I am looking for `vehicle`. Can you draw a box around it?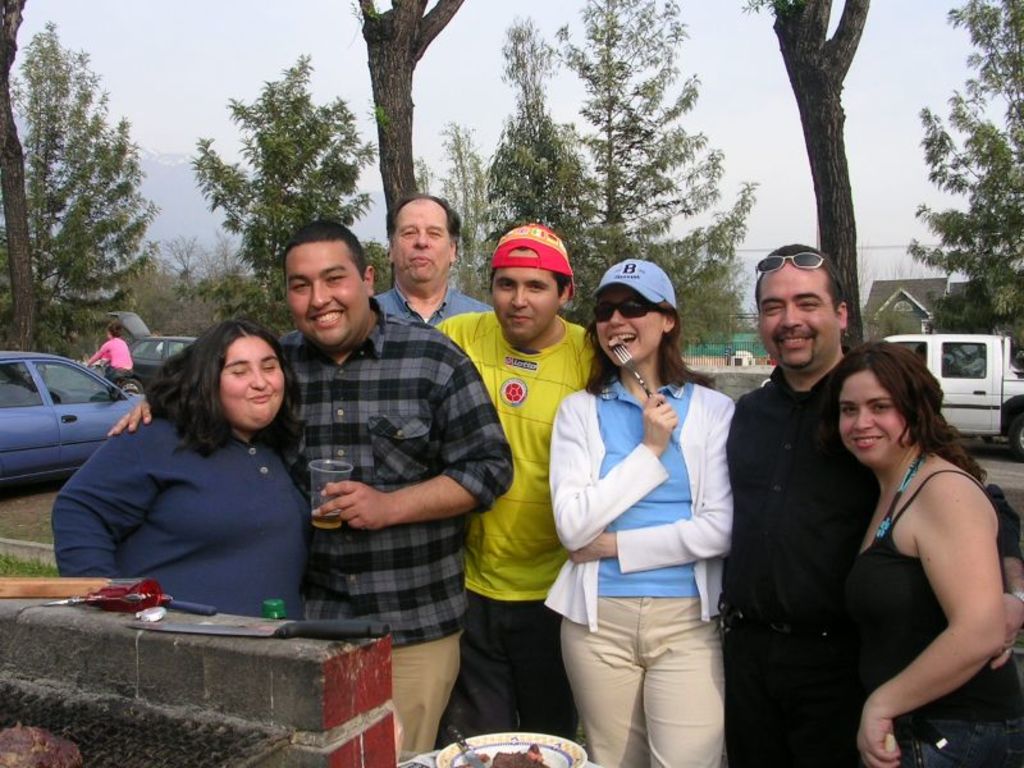
Sure, the bounding box is <region>110, 308, 196, 401</region>.
